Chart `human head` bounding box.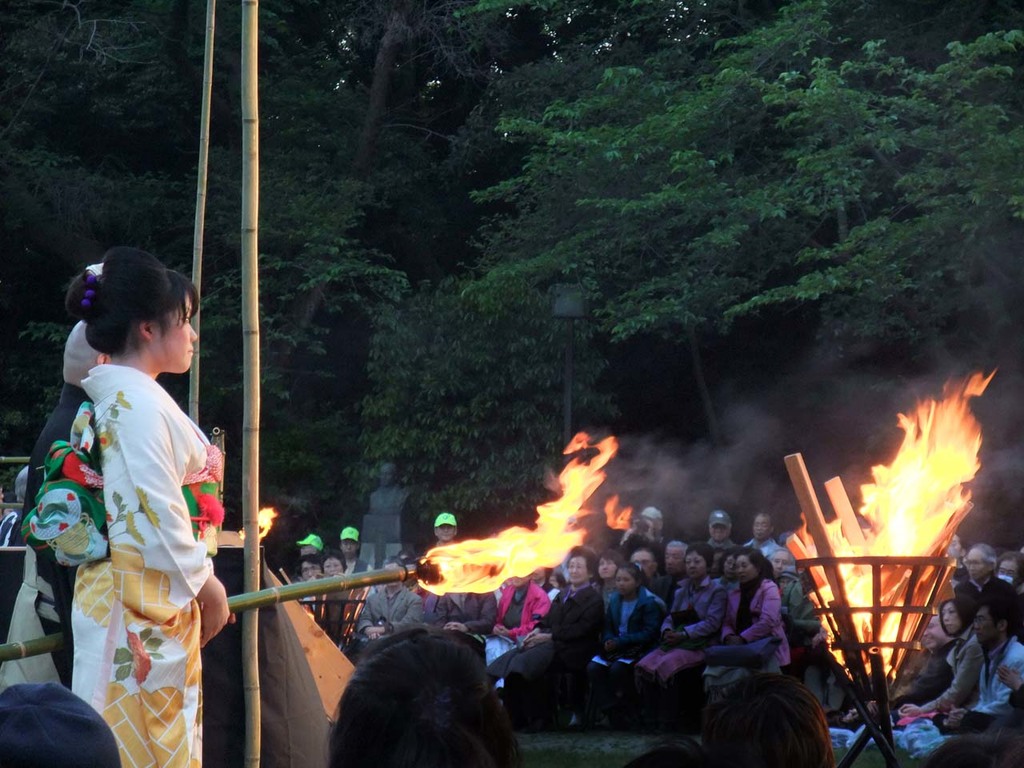
Charted: {"x1": 709, "y1": 513, "x2": 730, "y2": 543}.
